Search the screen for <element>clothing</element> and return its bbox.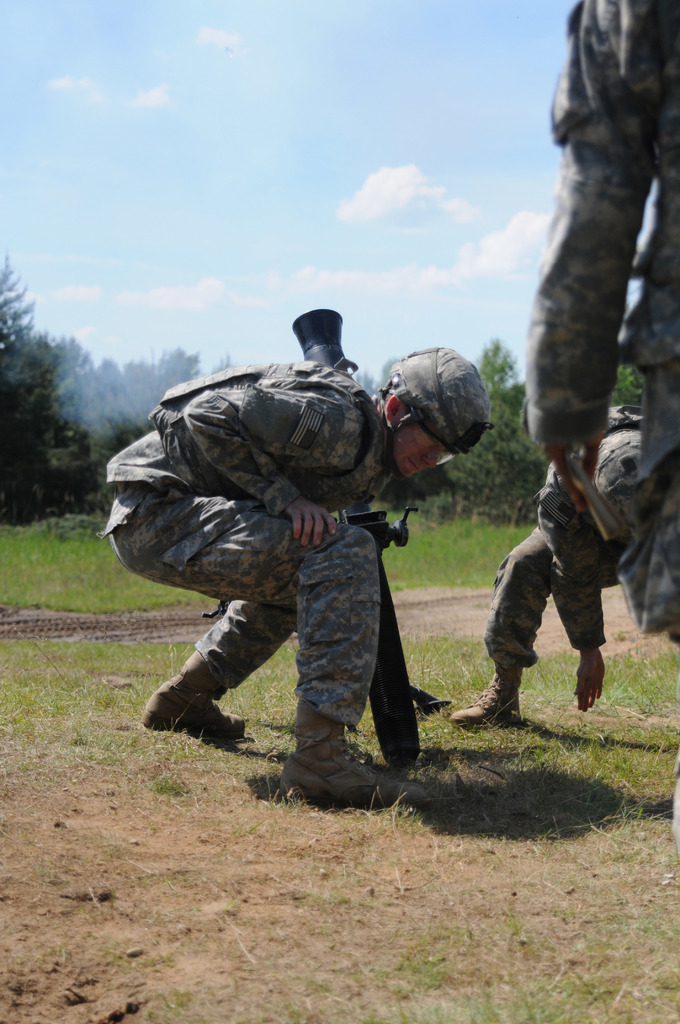
Found: (522, 0, 679, 645).
